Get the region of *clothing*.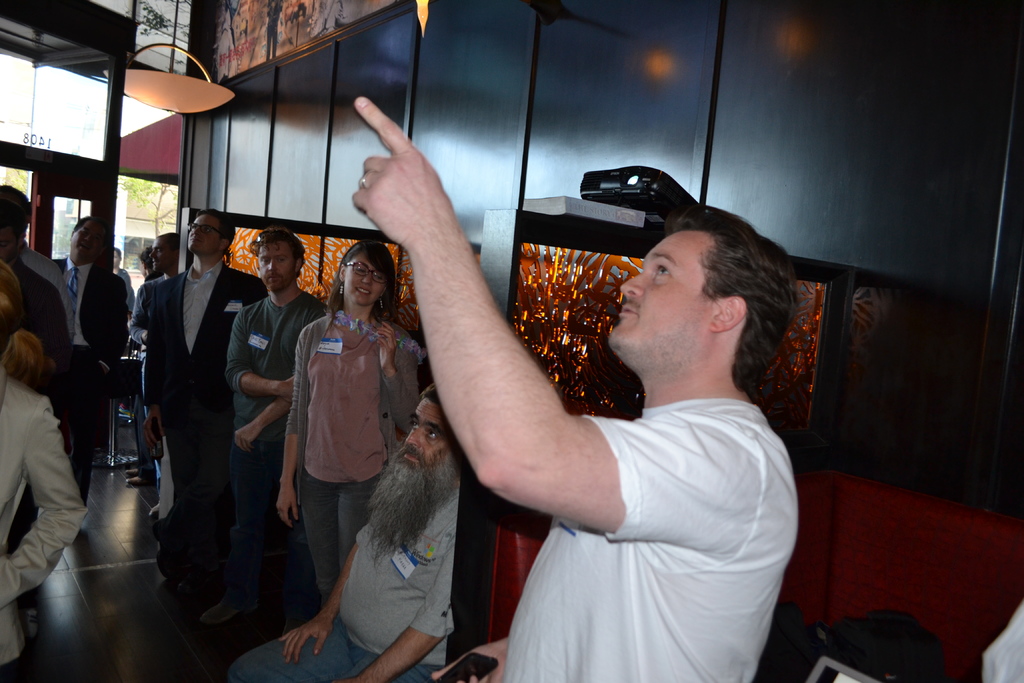
x1=481 y1=402 x2=820 y2=682.
